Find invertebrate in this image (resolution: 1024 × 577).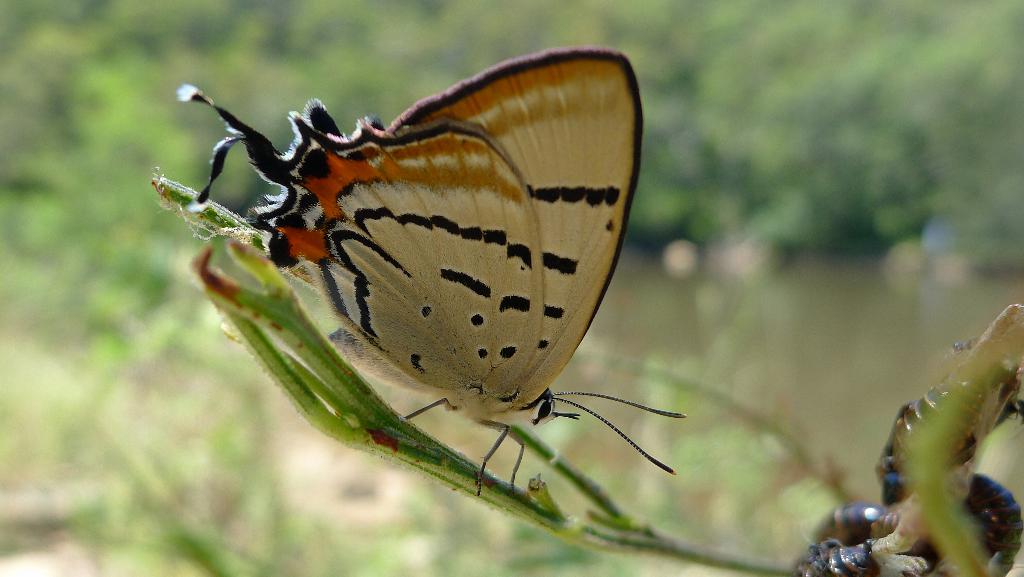
<bbox>174, 47, 691, 496</bbox>.
